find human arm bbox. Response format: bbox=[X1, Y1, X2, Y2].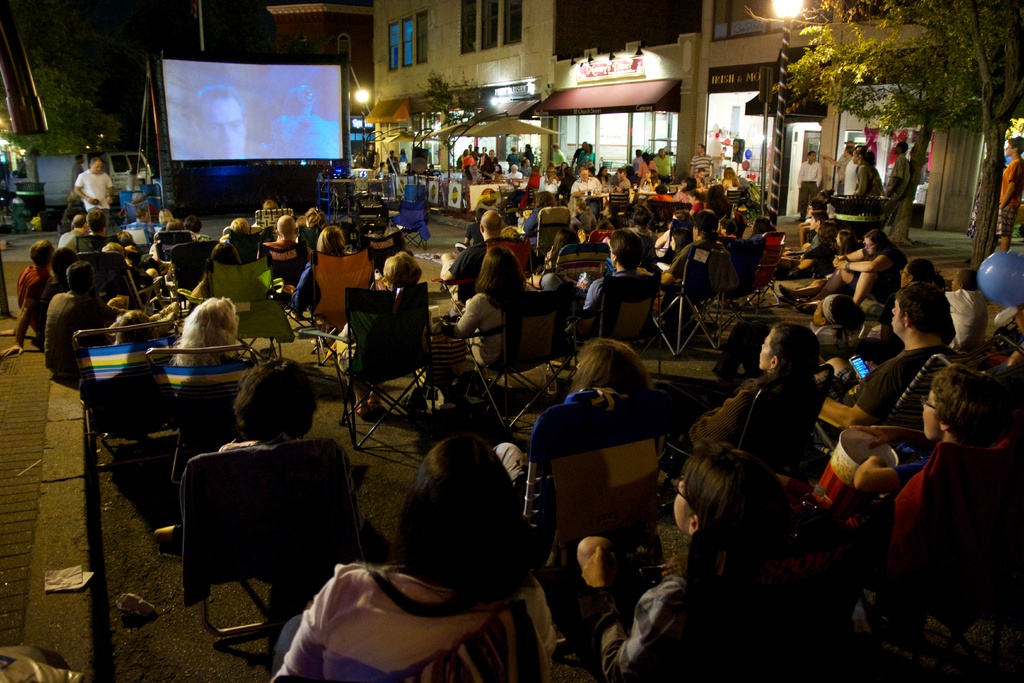
bbox=[795, 163, 806, 195].
